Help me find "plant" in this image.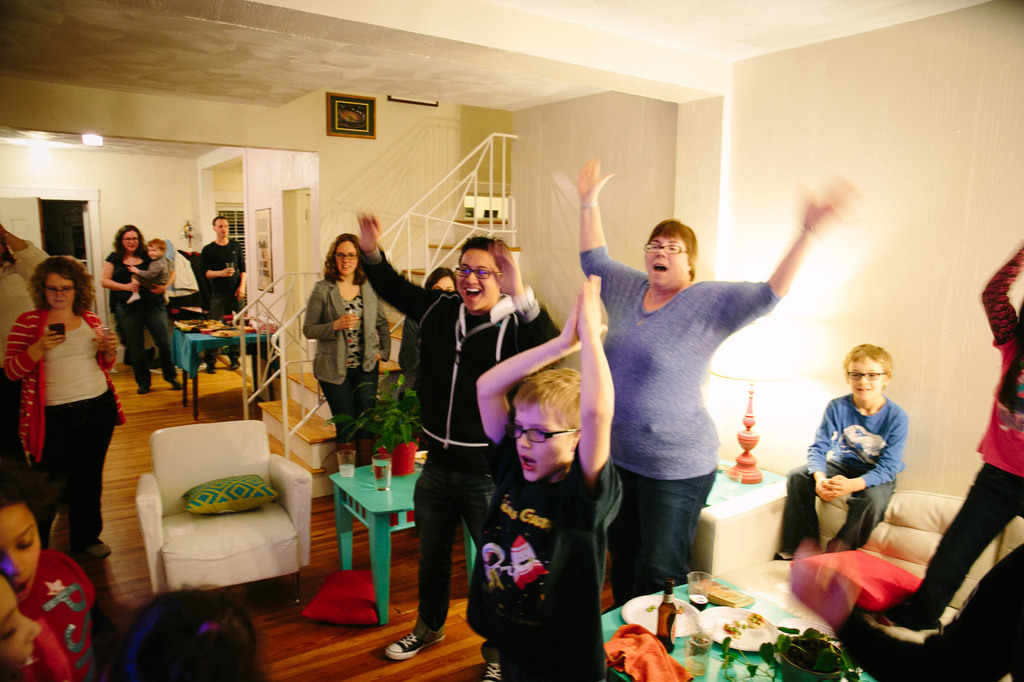
Found it: 725/630/858/681.
